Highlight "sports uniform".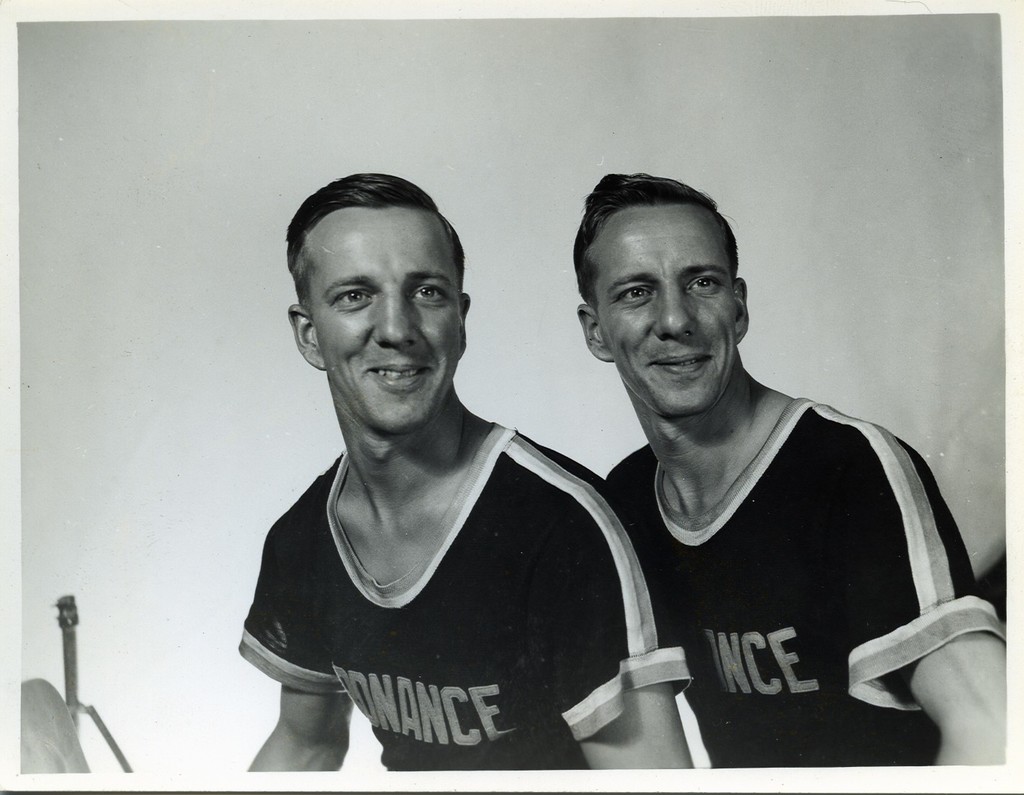
Highlighted region: [left=229, top=399, right=708, bottom=794].
